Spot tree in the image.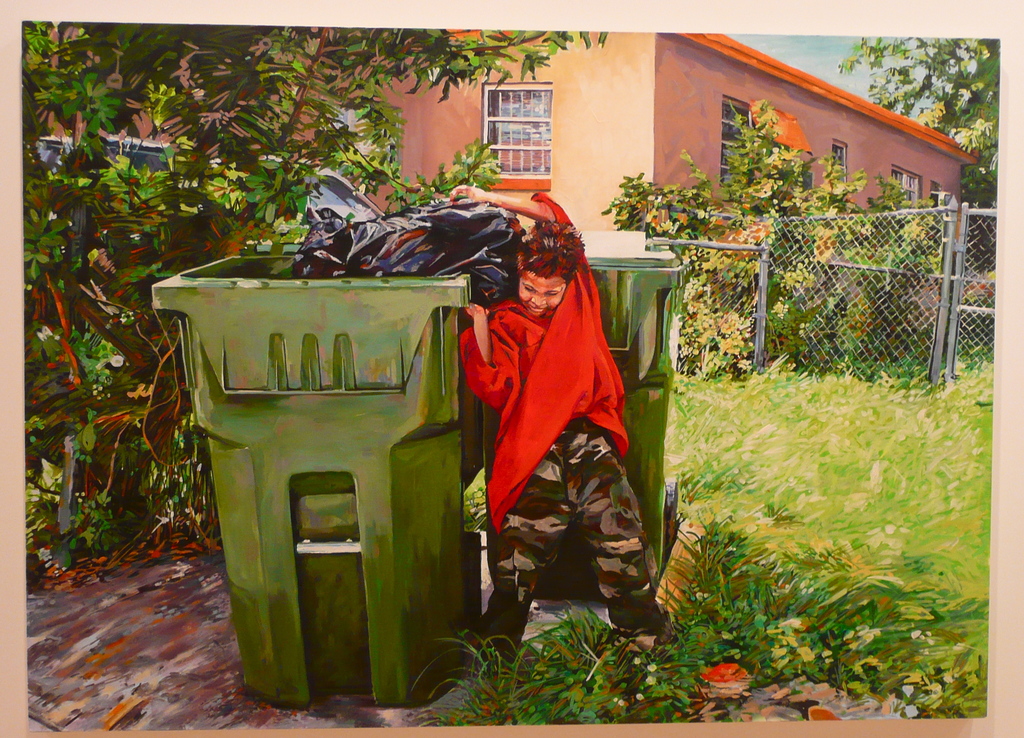
tree found at (left=846, top=28, right=997, bottom=177).
